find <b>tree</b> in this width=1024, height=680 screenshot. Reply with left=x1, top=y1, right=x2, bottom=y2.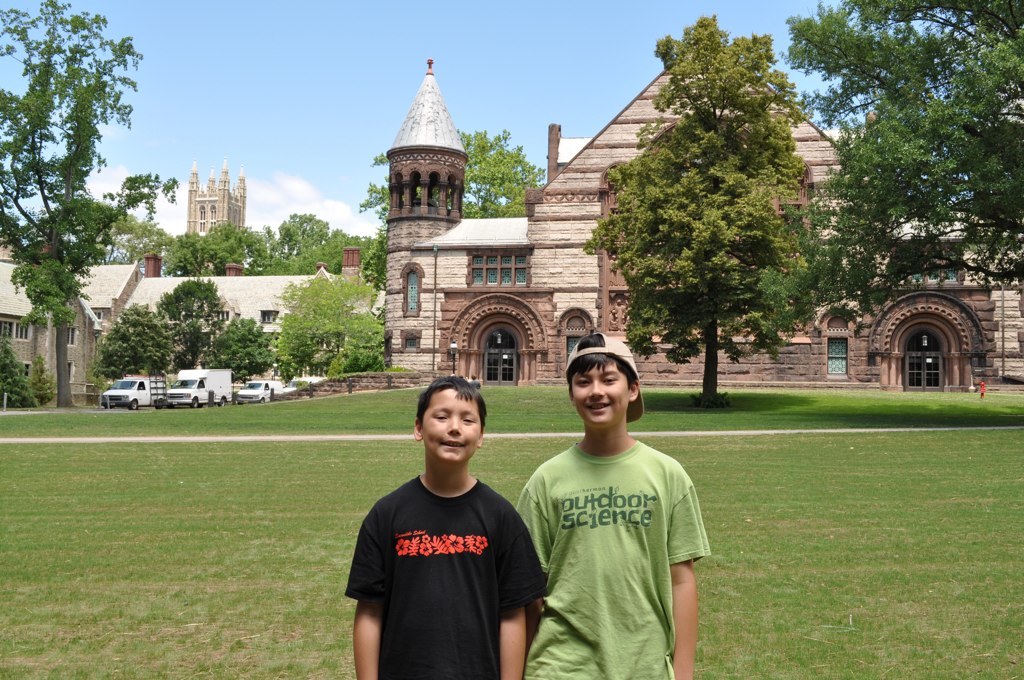
left=204, top=316, right=281, bottom=377.
